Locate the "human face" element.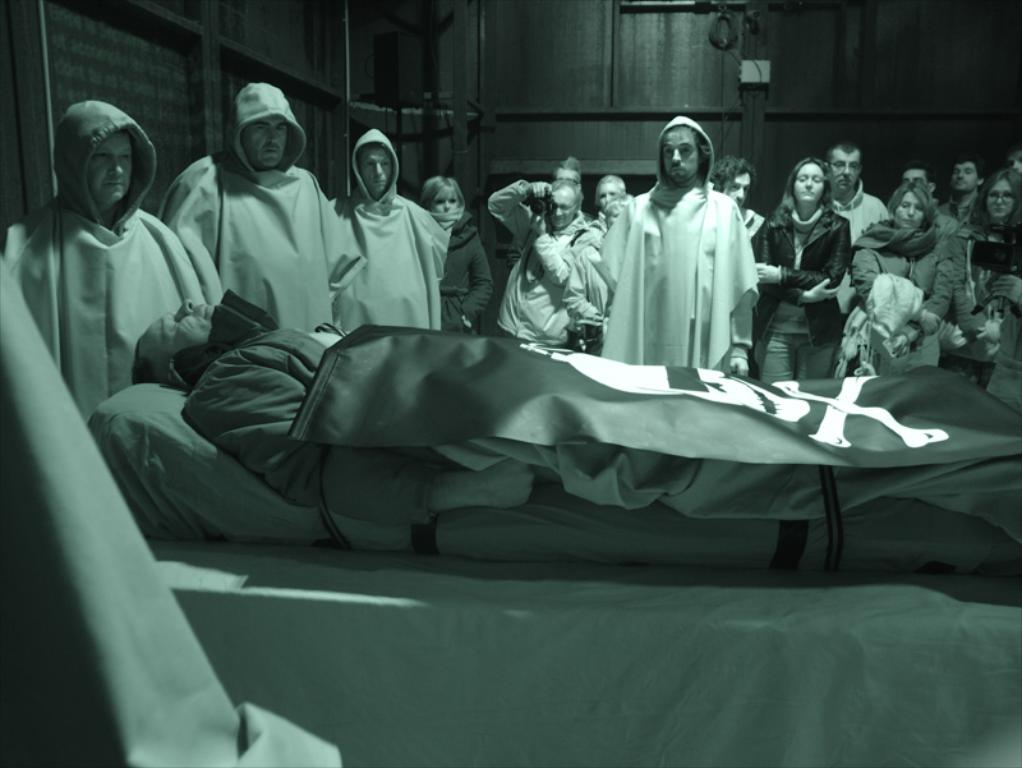
Element bbox: bbox=[608, 199, 634, 226].
